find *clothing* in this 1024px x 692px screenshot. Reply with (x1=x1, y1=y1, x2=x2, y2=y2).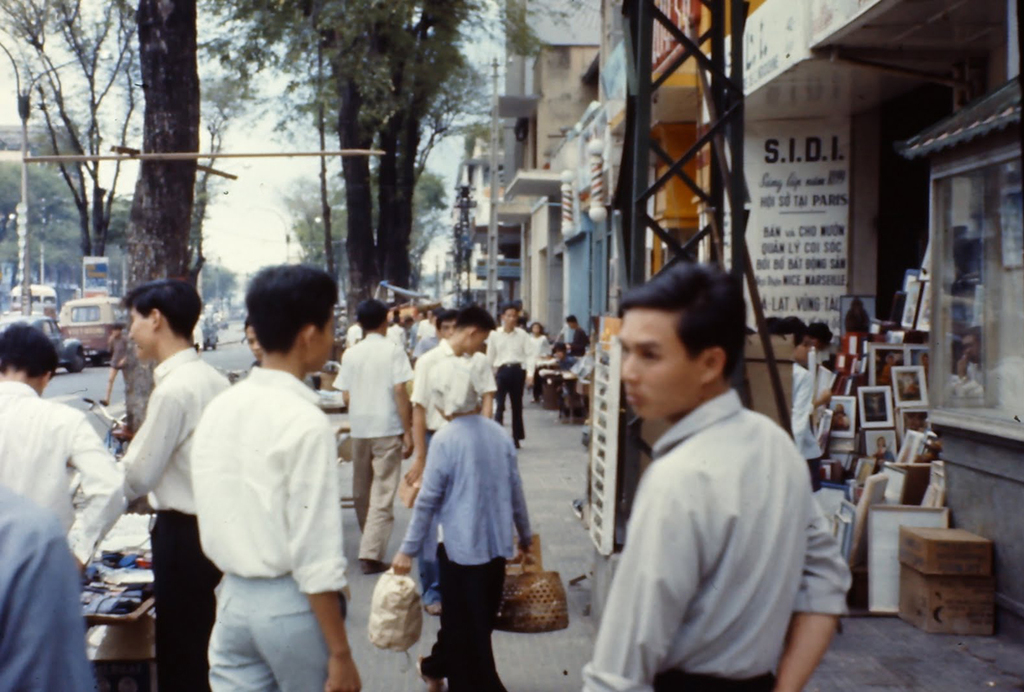
(x1=489, y1=327, x2=537, y2=421).
